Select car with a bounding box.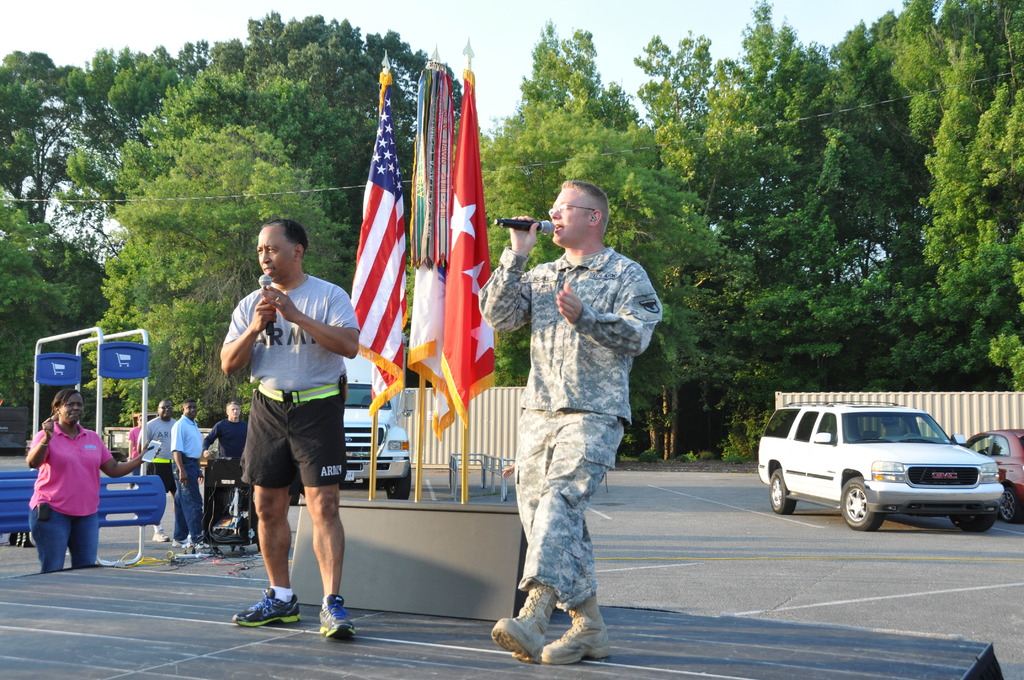
locate(757, 401, 1008, 537).
